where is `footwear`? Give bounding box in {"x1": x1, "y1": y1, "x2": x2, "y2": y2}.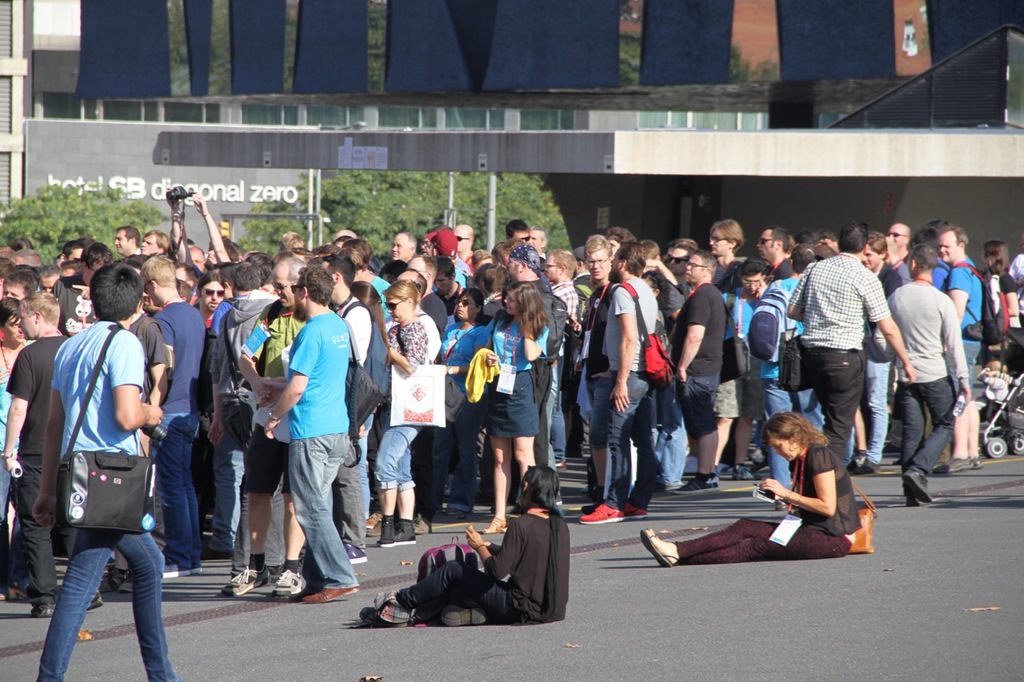
{"x1": 306, "y1": 585, "x2": 362, "y2": 608}.
